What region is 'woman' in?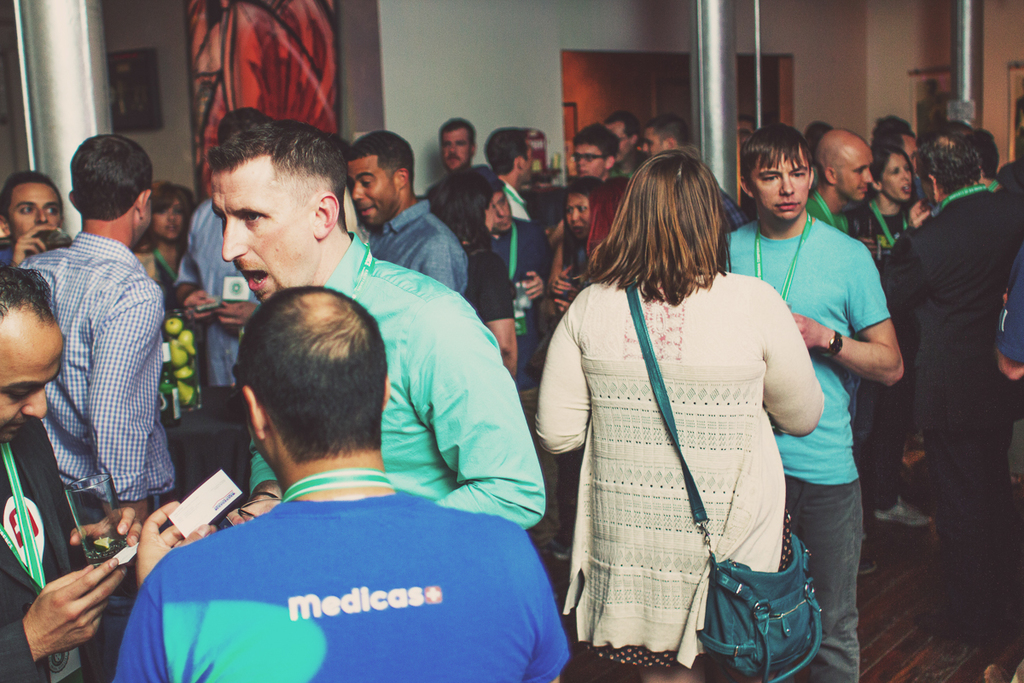
x1=551, y1=176, x2=602, y2=289.
